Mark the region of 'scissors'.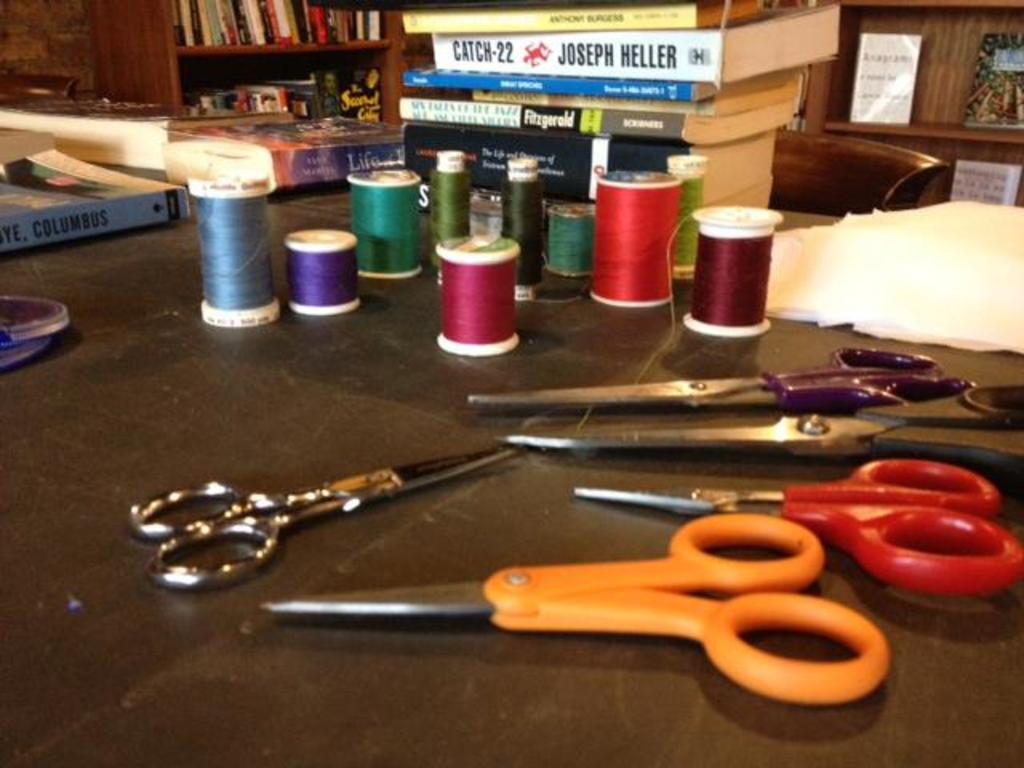
Region: 568,454,1022,595.
